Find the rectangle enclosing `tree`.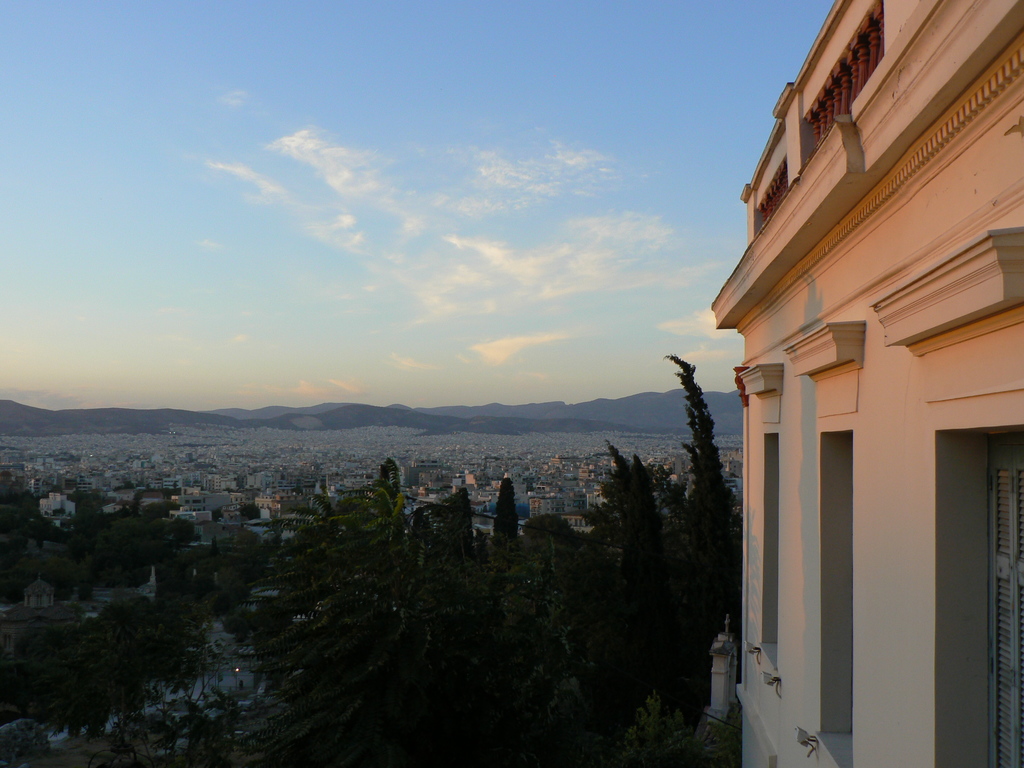
left=565, top=436, right=710, bottom=719.
